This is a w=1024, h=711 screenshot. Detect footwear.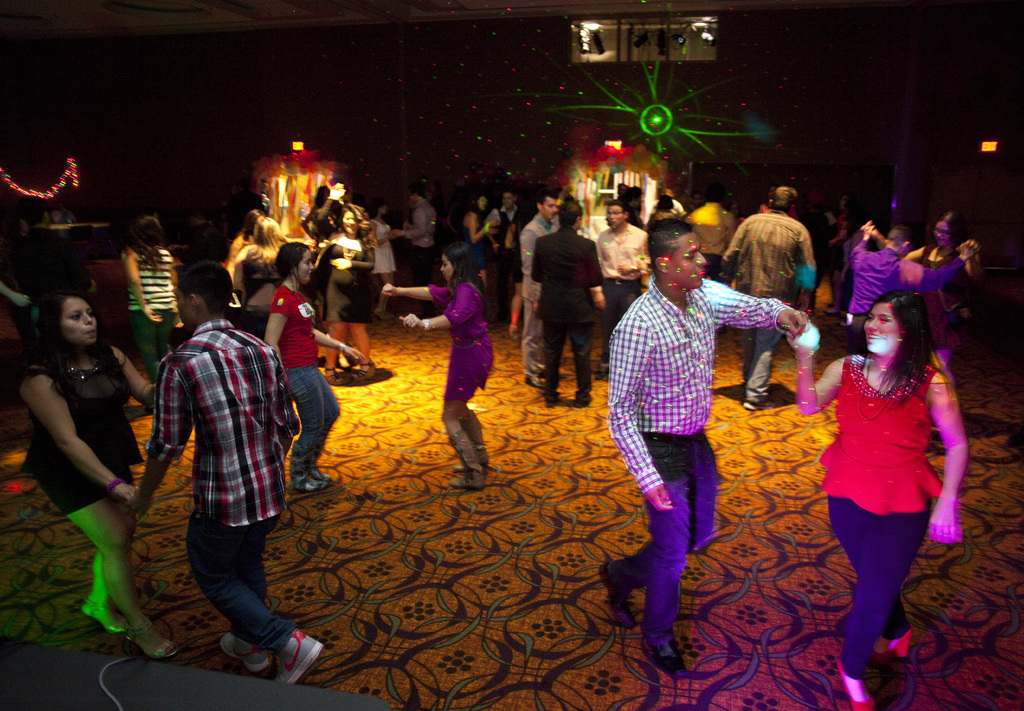
(x1=217, y1=630, x2=266, y2=667).
